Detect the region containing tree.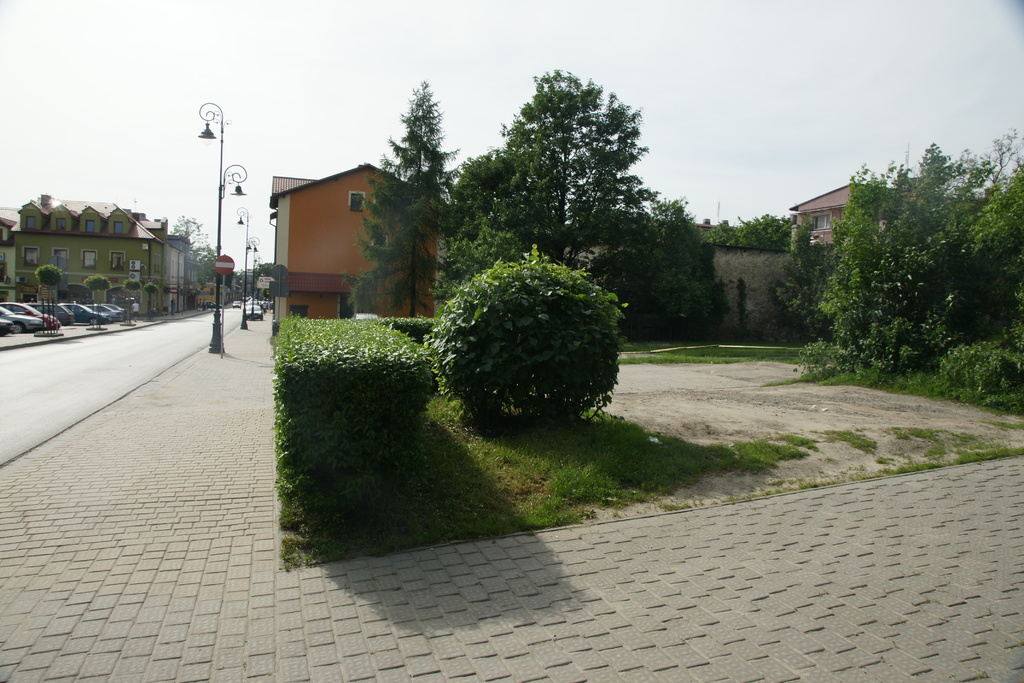
left=33, top=258, right=64, bottom=328.
